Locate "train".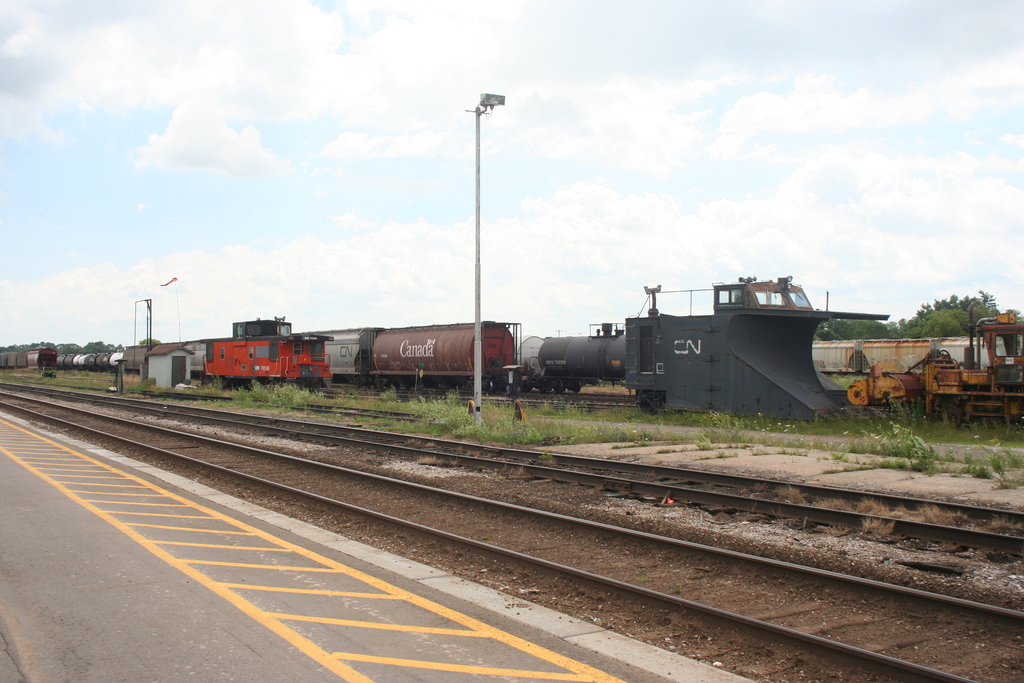
Bounding box: 202, 320, 331, 388.
